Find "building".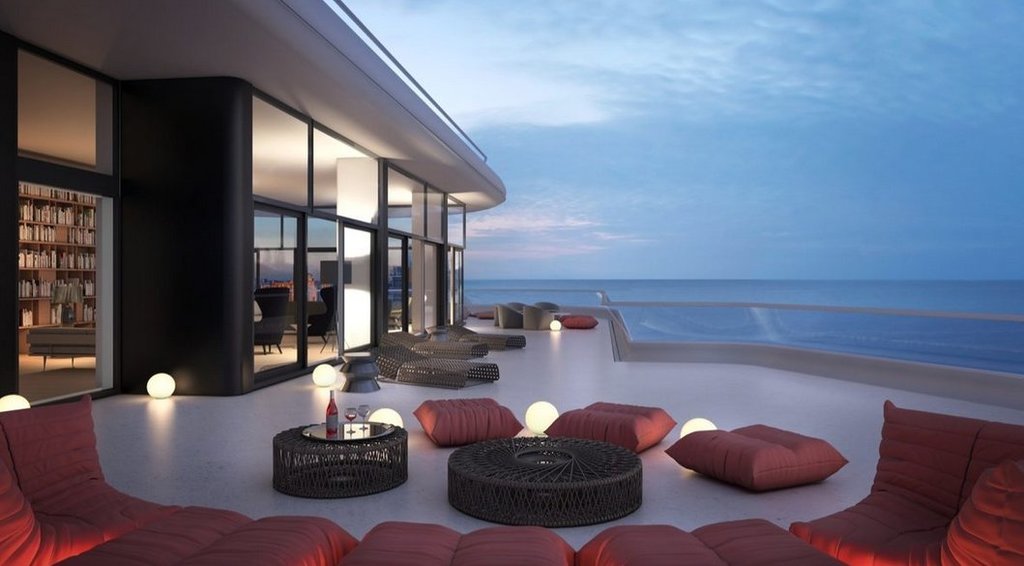
(x1=0, y1=0, x2=1023, y2=565).
